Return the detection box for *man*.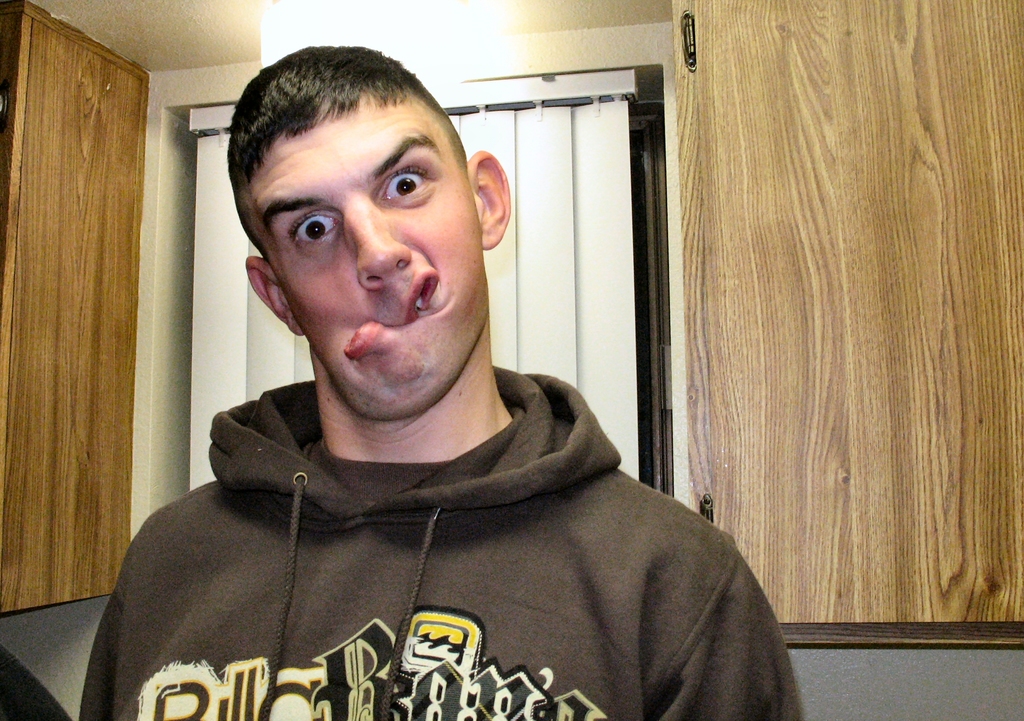
76/46/785/720.
